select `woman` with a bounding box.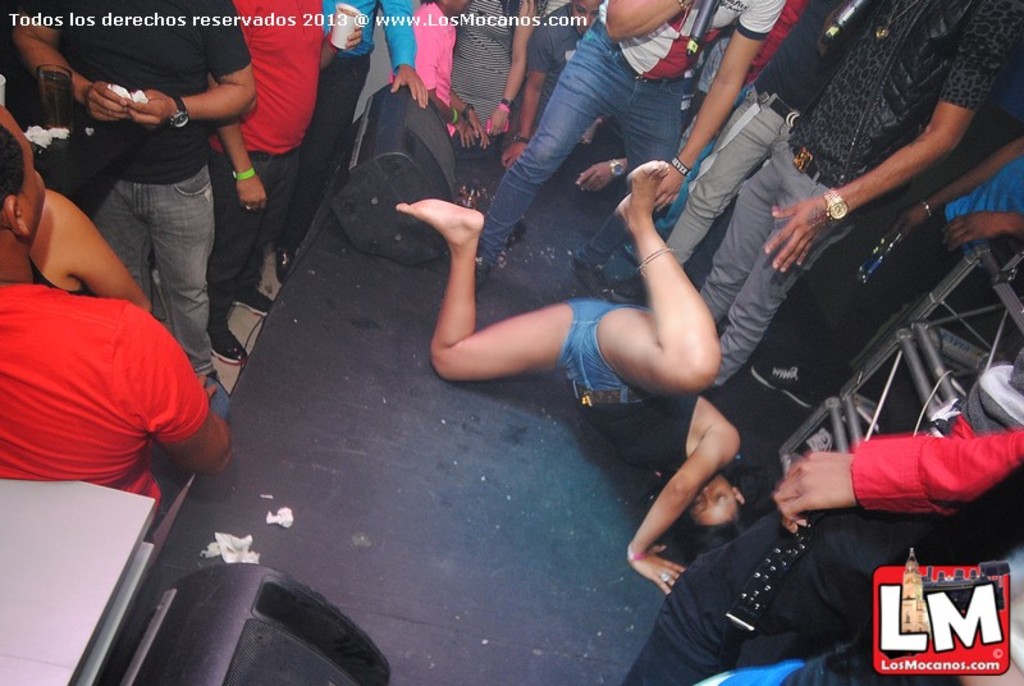
l=378, t=142, r=760, b=599.
